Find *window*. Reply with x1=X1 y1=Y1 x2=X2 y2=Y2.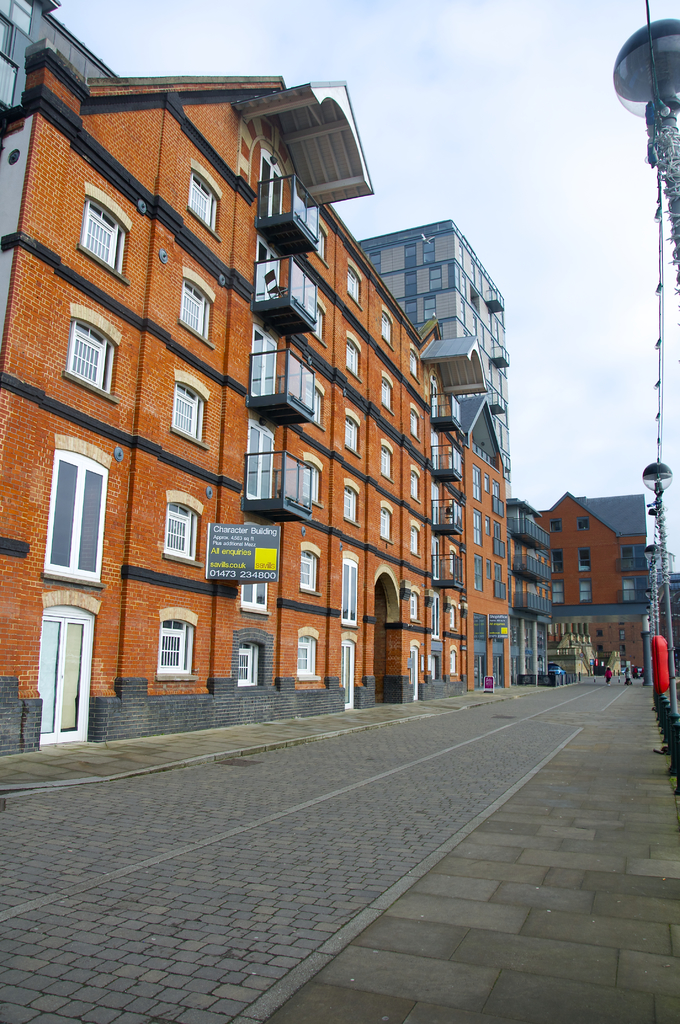
x1=250 y1=147 x2=312 y2=239.
